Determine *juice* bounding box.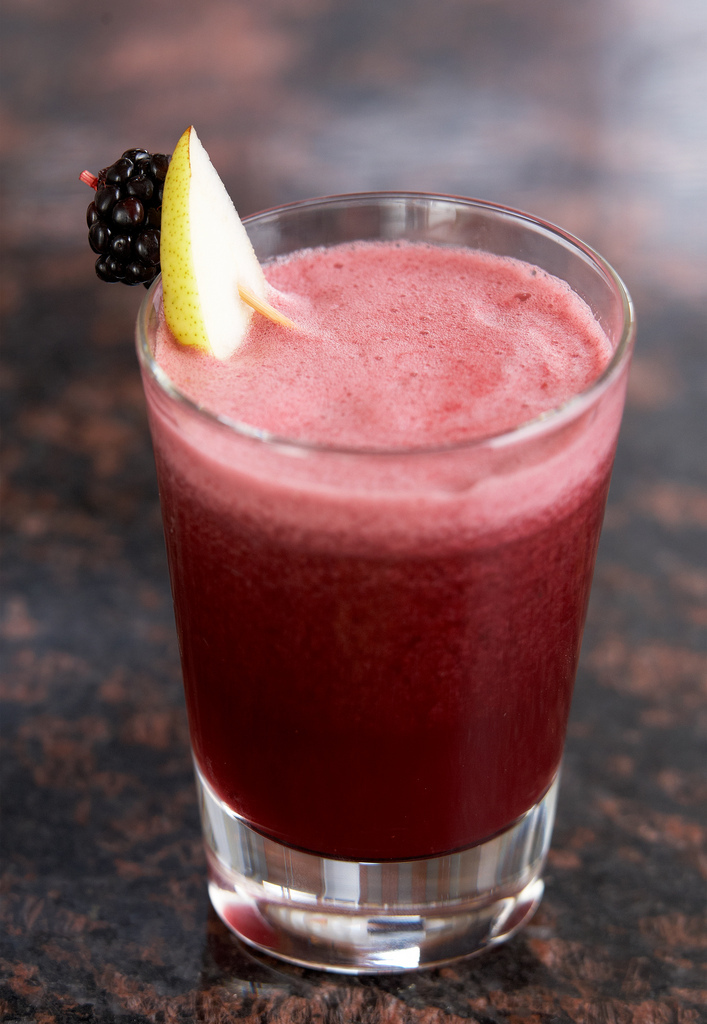
Determined: (x1=133, y1=165, x2=640, y2=951).
